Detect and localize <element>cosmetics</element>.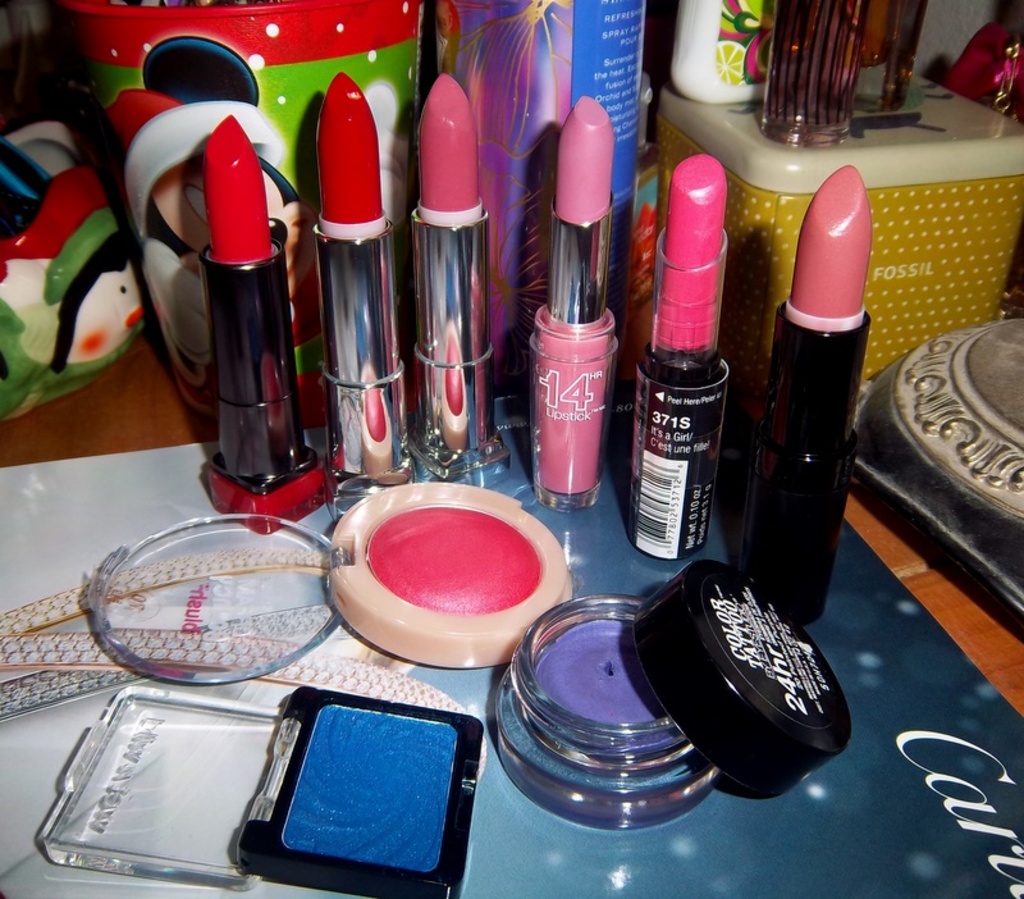
Localized at 740/163/872/626.
